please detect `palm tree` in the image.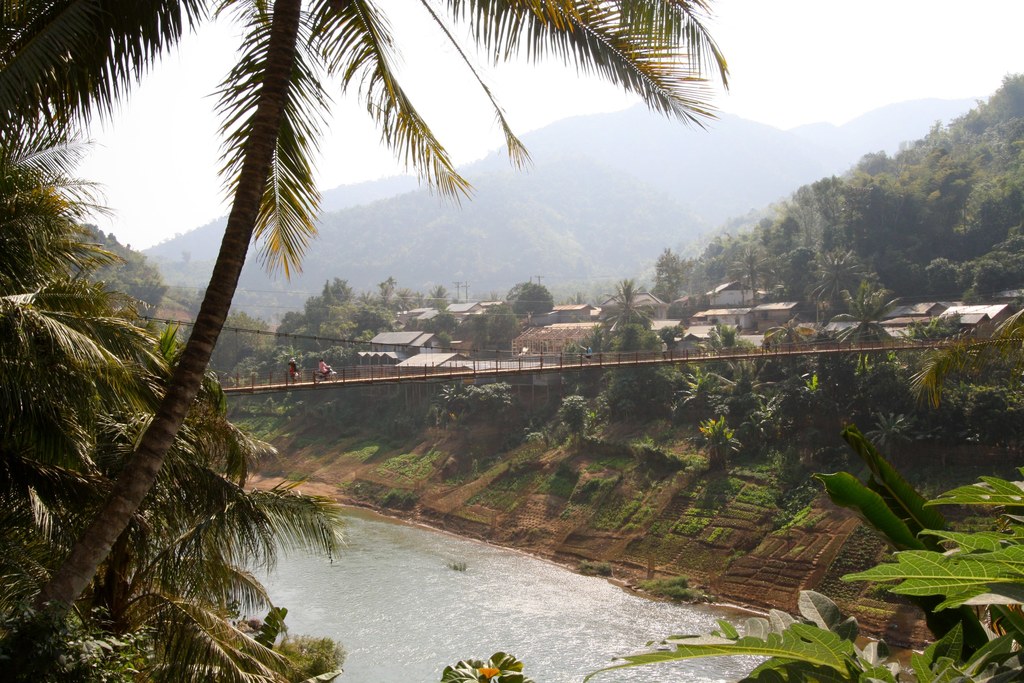
975 186 1015 236.
